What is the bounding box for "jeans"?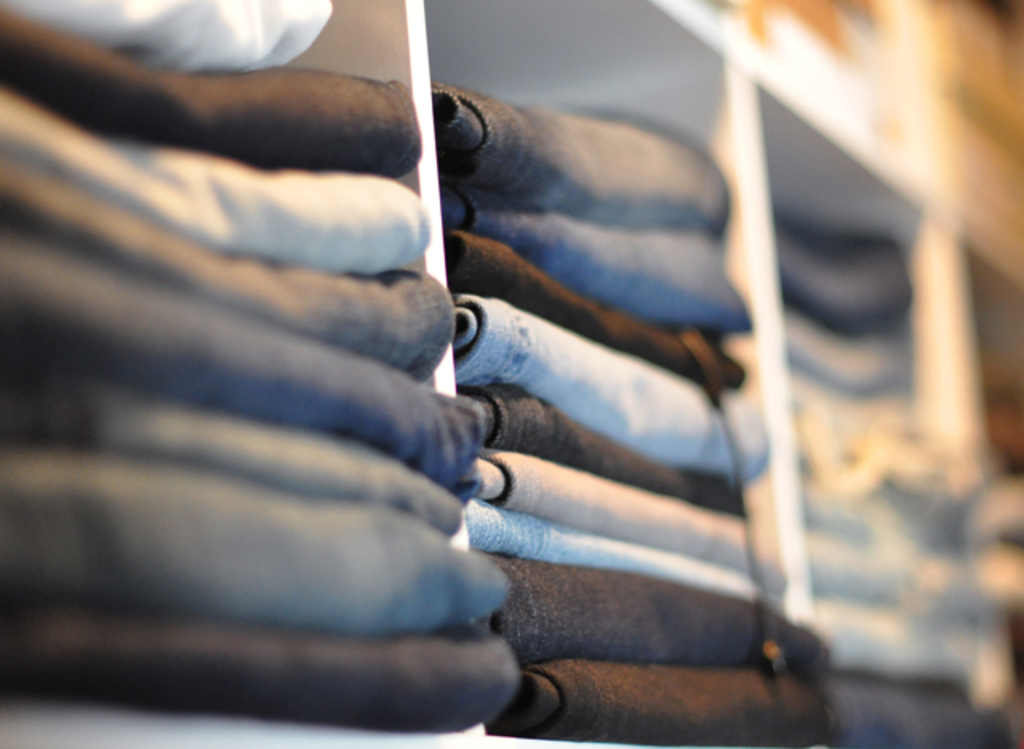
<region>0, 634, 520, 722</region>.
